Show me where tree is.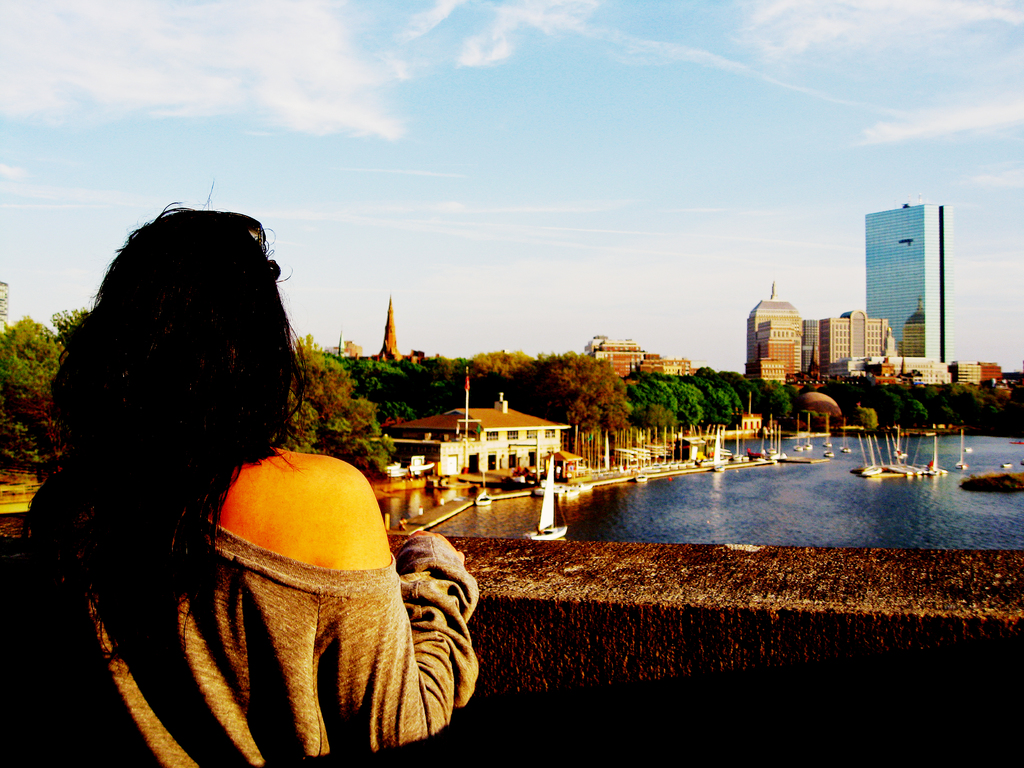
tree is at {"x1": 428, "y1": 353, "x2": 488, "y2": 417}.
